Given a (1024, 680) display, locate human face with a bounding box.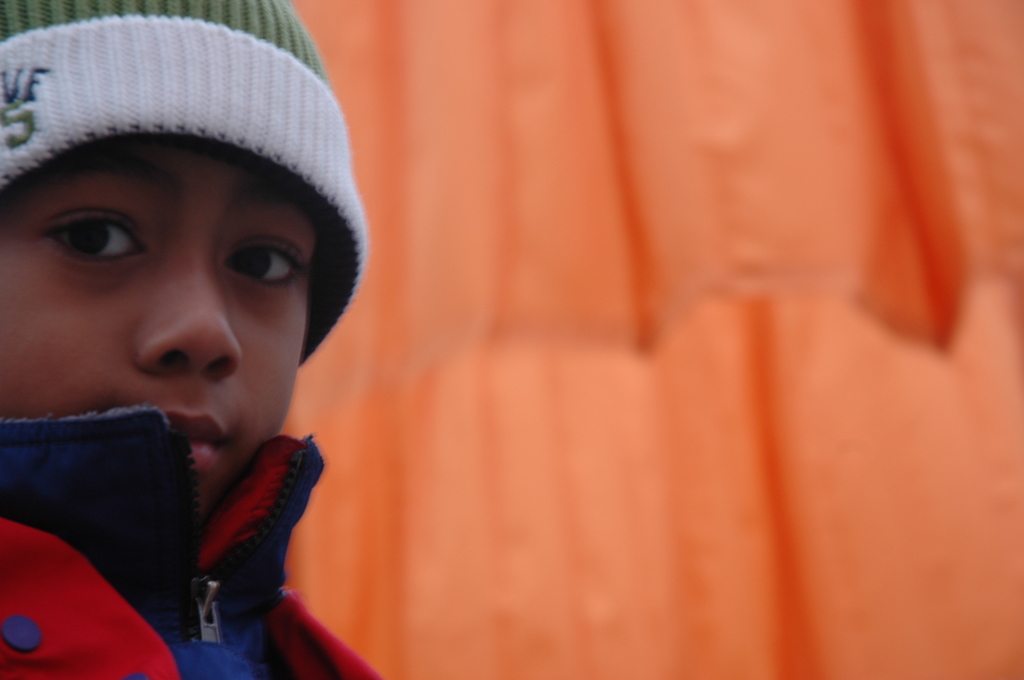
Located: 0, 131, 310, 528.
